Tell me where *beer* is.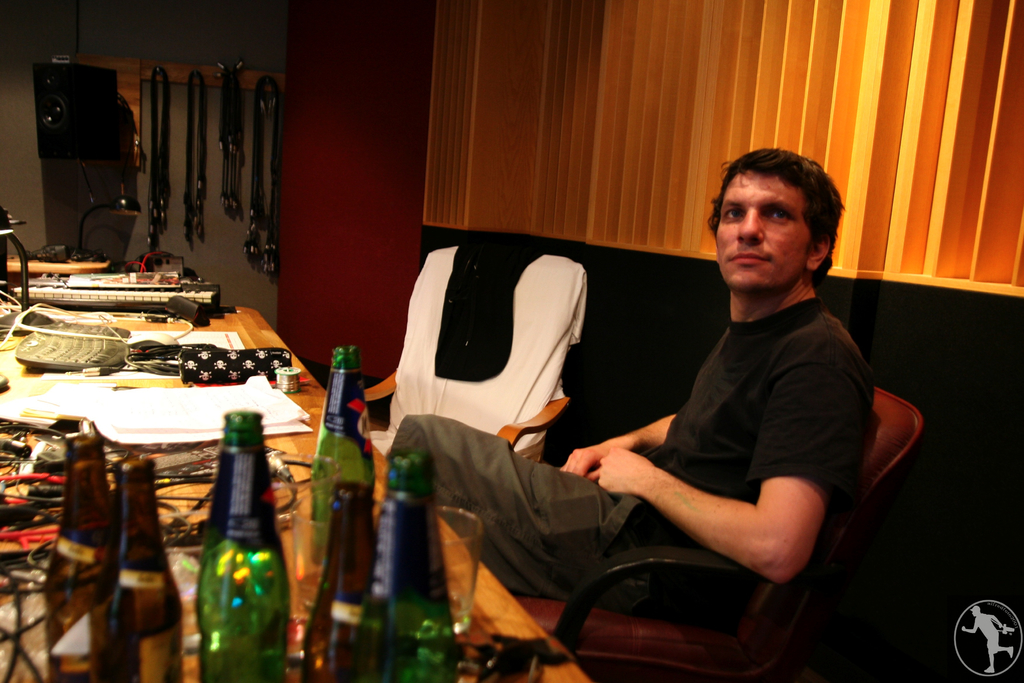
*beer* is at {"left": 301, "top": 475, "right": 392, "bottom": 682}.
